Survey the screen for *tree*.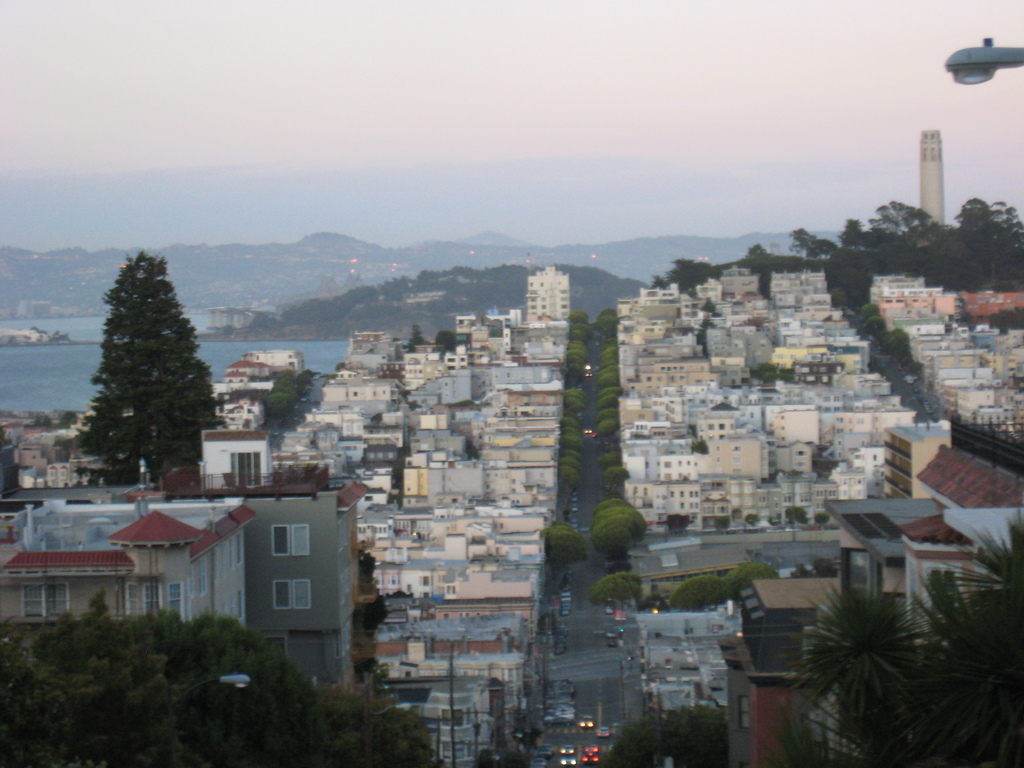
Survey found: locate(538, 521, 587, 569).
